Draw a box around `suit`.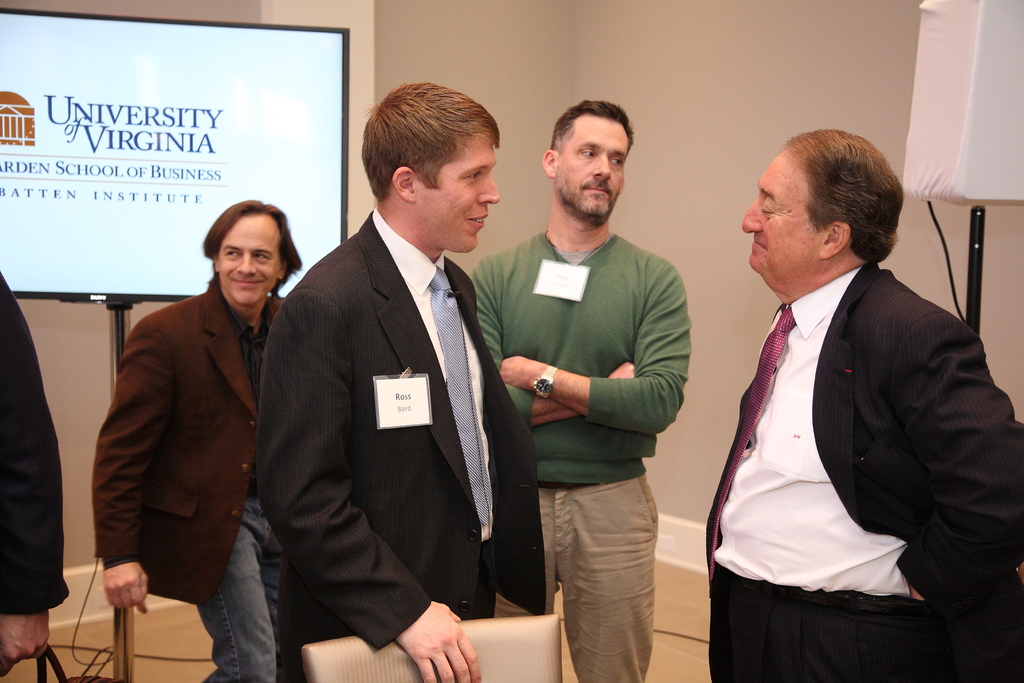
266/85/536/682.
